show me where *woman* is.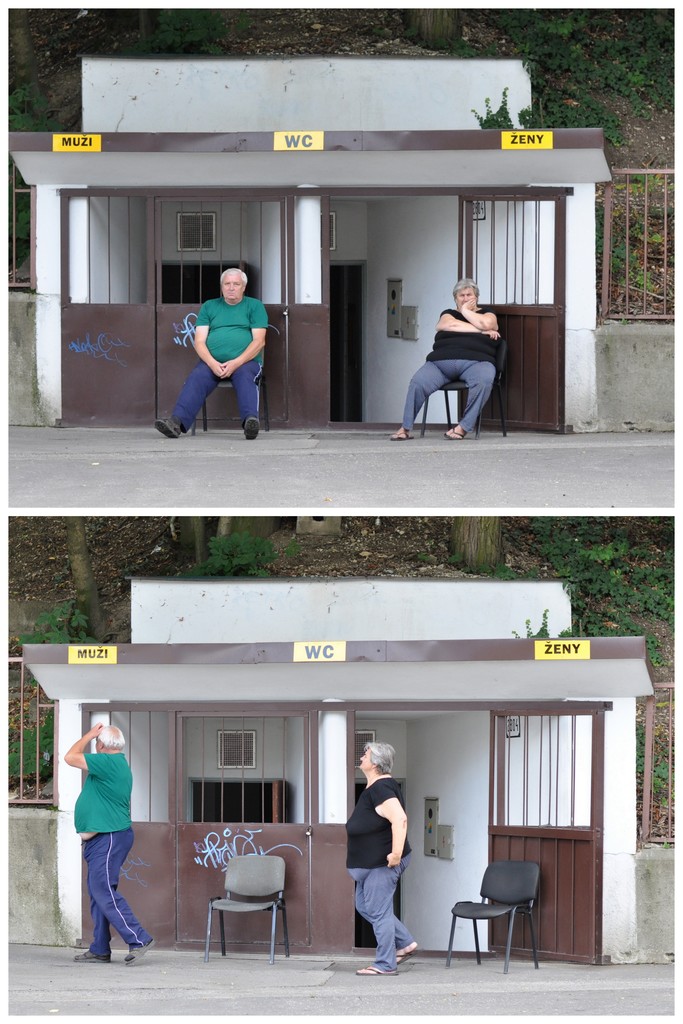
*woman* is at select_region(341, 739, 418, 970).
